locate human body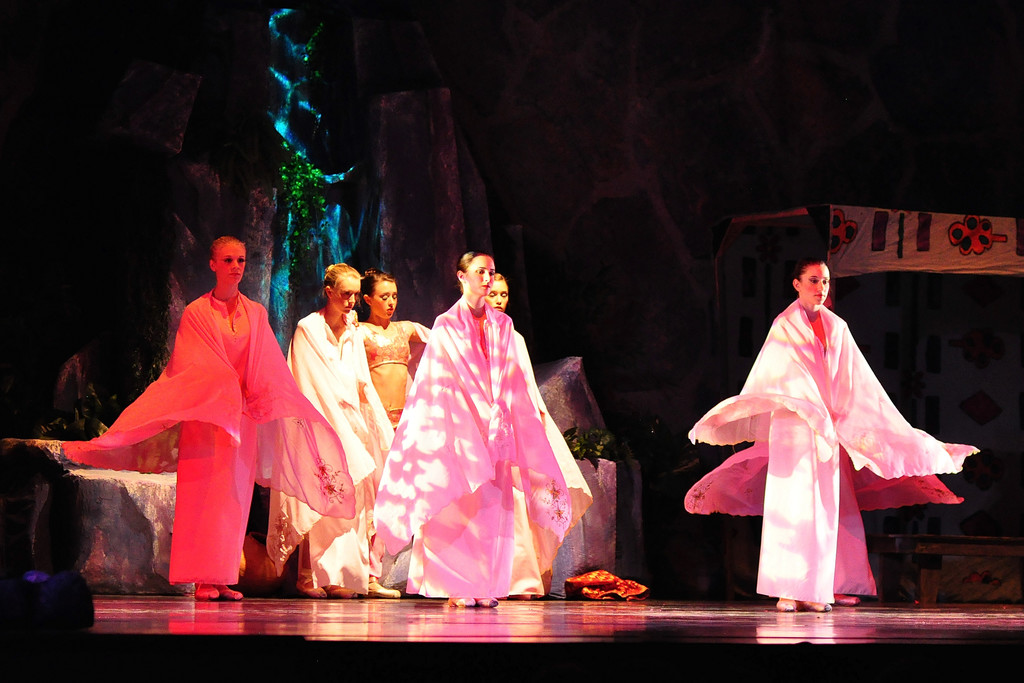
278,264,395,593
